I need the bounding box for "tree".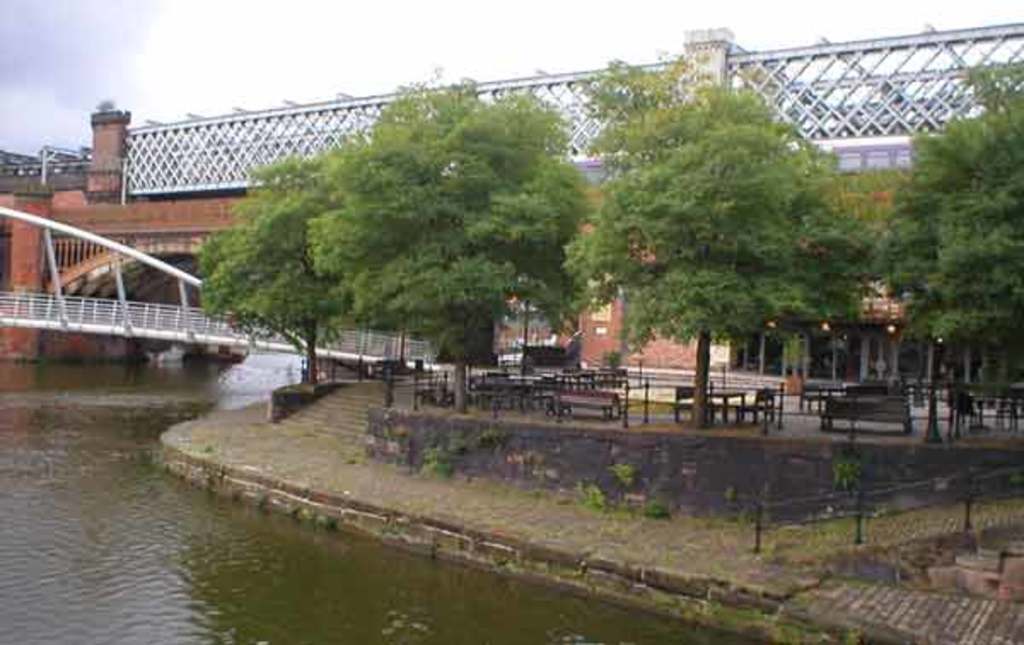
Here it is: detection(563, 43, 891, 432).
